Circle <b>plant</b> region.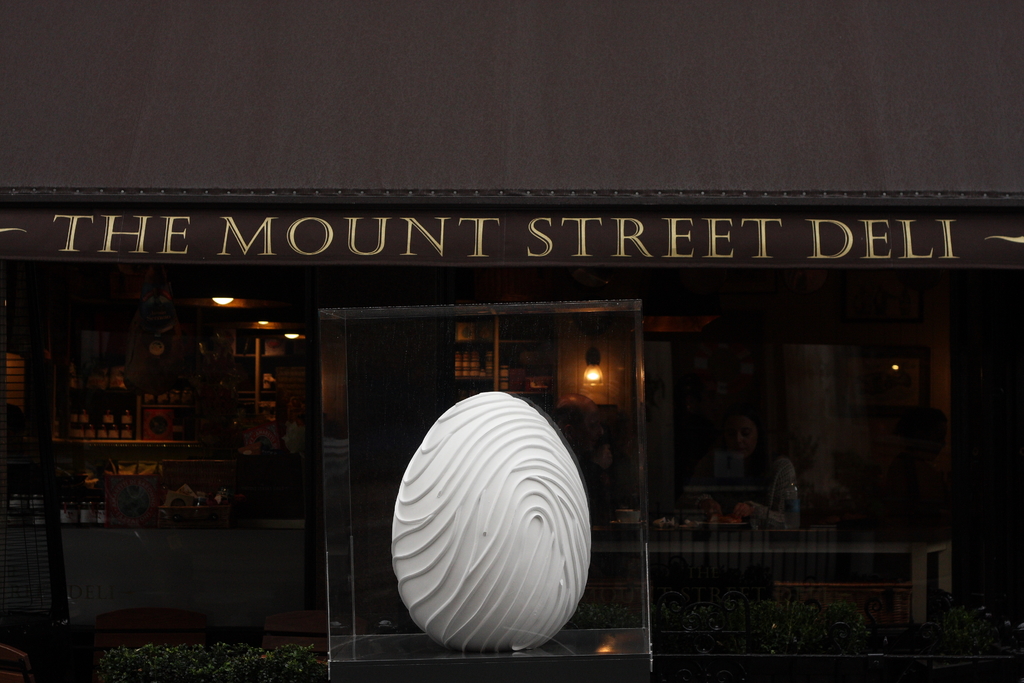
Region: box=[95, 637, 333, 682].
